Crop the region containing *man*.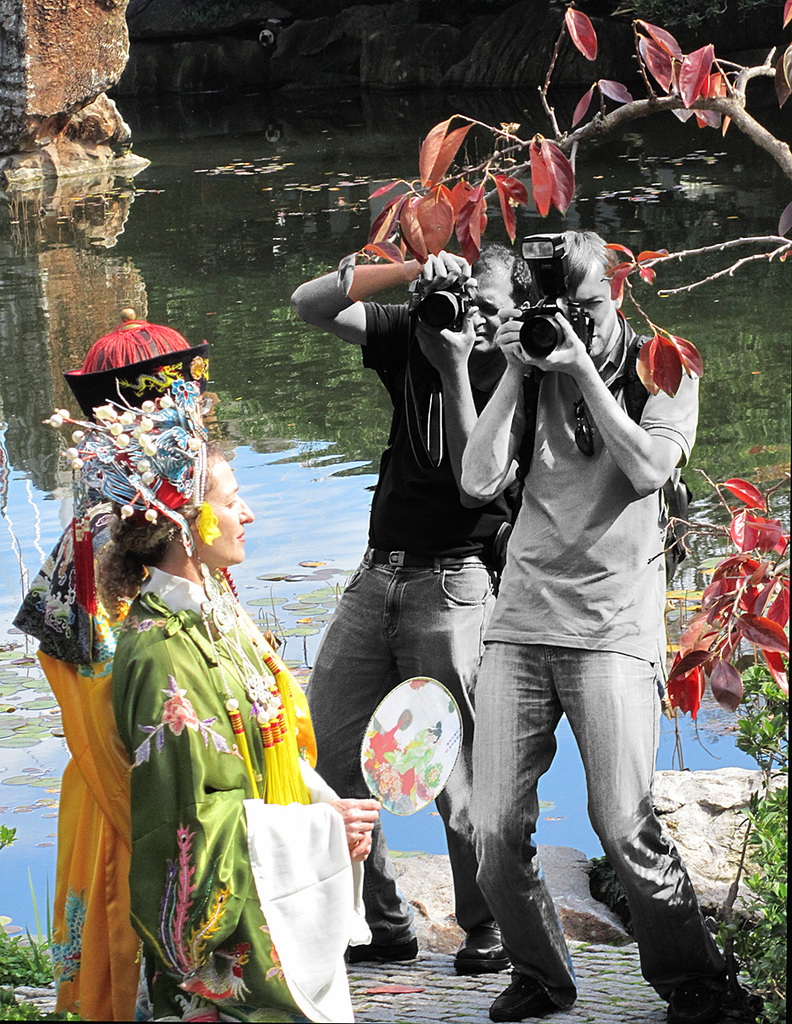
Crop region: pyautogui.locateOnScreen(287, 240, 531, 979).
